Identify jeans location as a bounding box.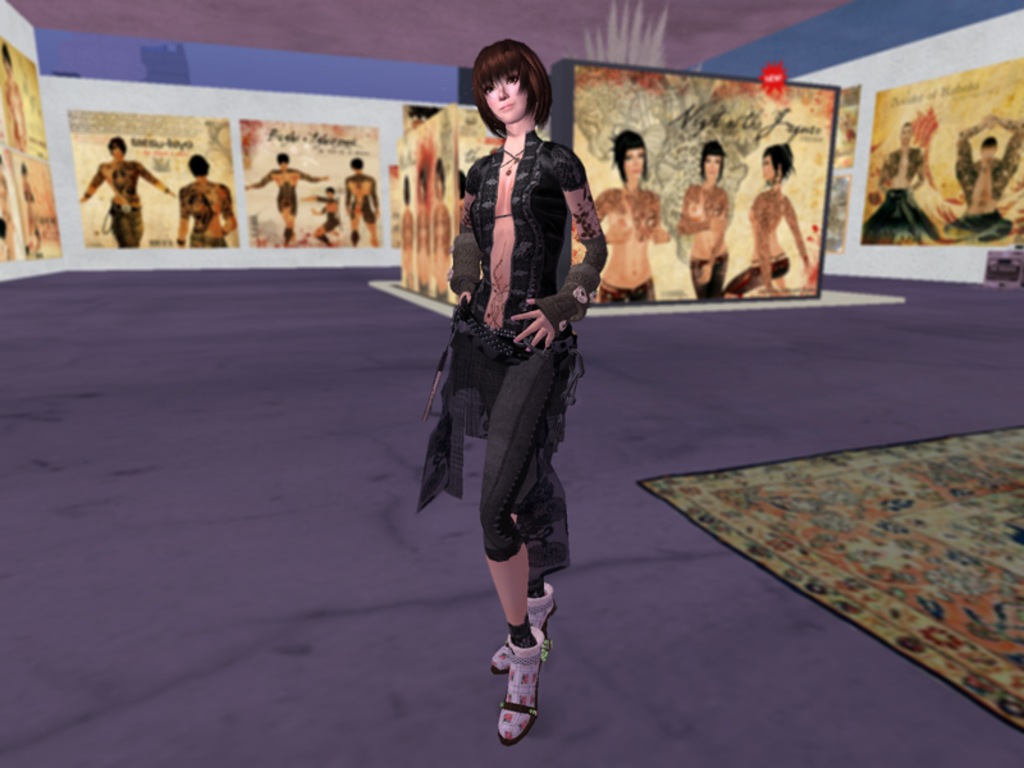
594/270/658/302.
